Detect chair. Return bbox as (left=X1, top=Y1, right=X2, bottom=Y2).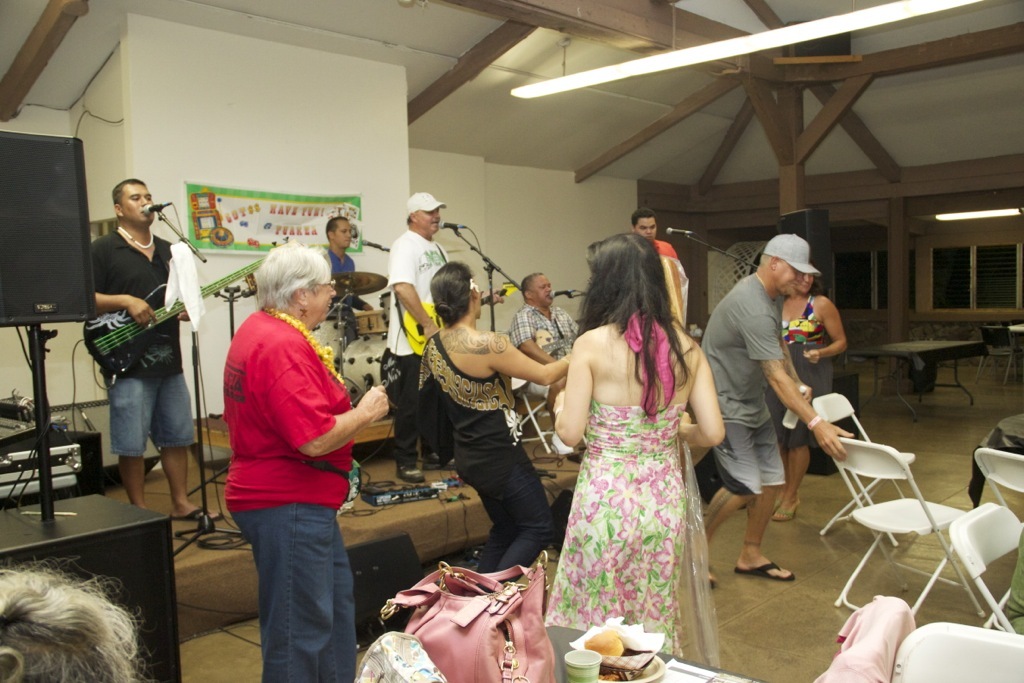
(left=817, top=394, right=916, bottom=548).
